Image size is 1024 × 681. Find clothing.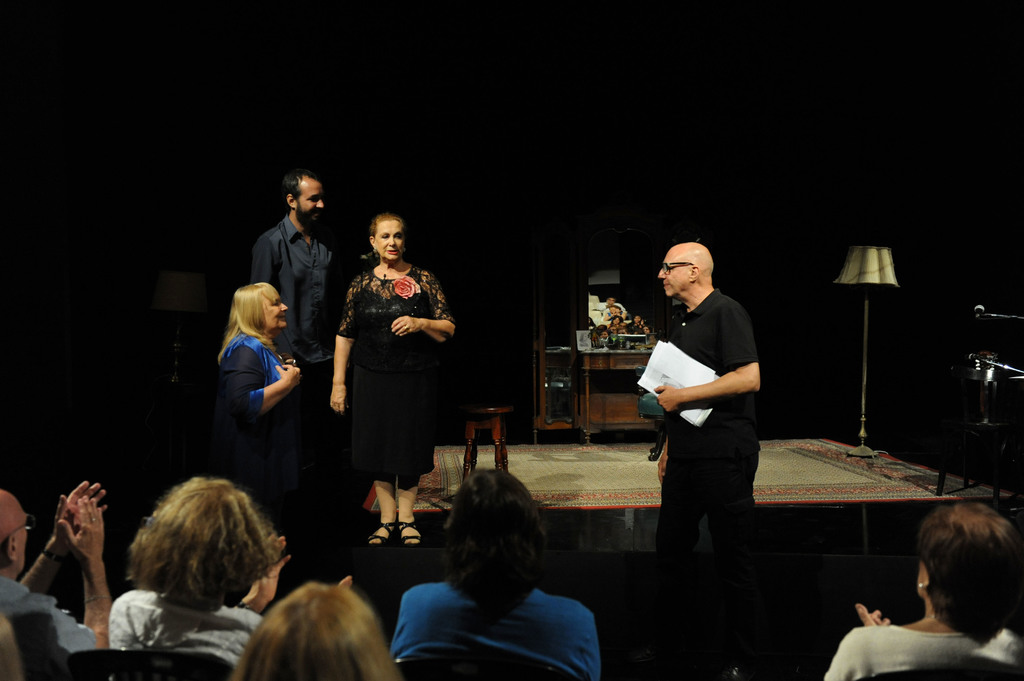
crop(250, 216, 345, 464).
